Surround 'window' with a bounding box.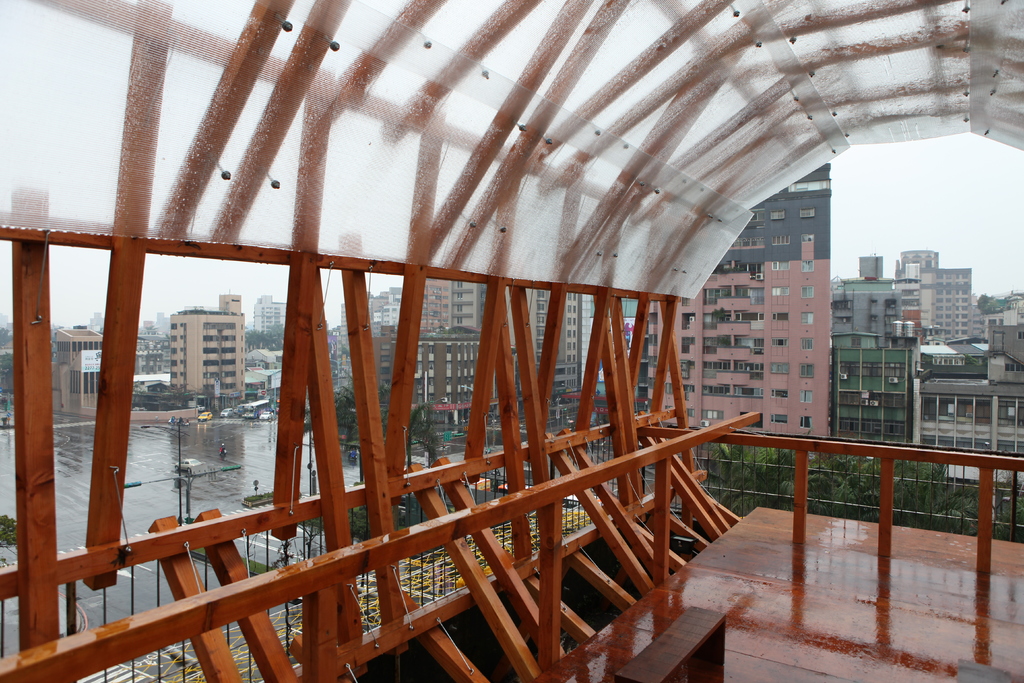
<bbox>734, 383, 755, 397</bbox>.
